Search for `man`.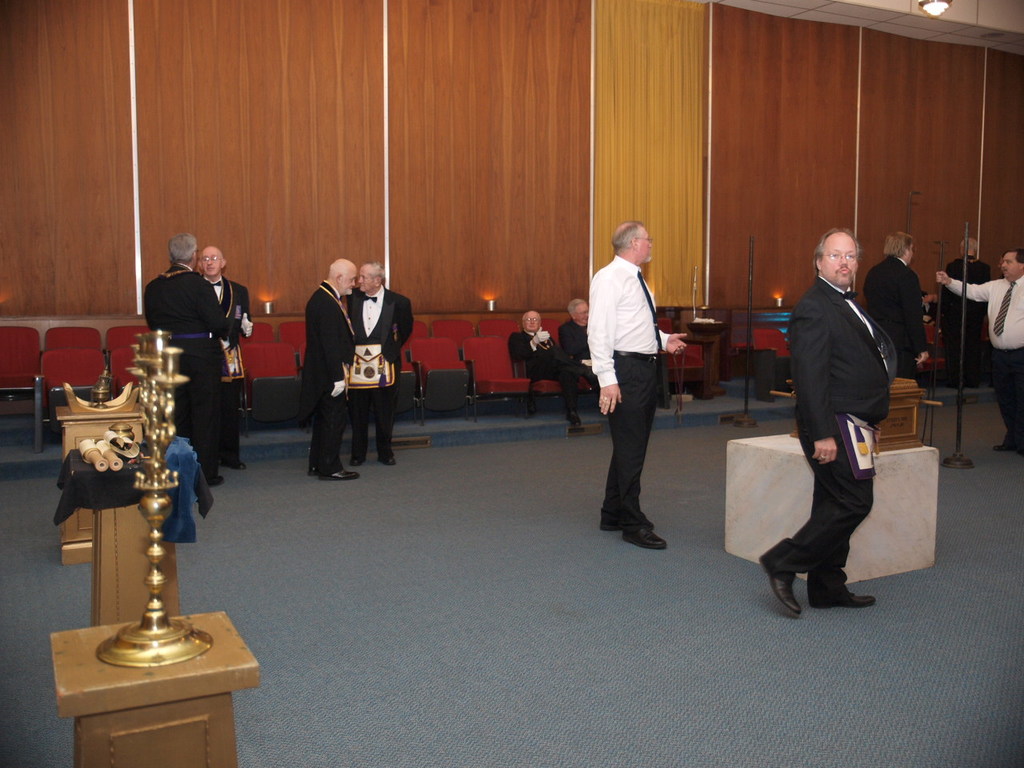
Found at (760, 205, 918, 606).
